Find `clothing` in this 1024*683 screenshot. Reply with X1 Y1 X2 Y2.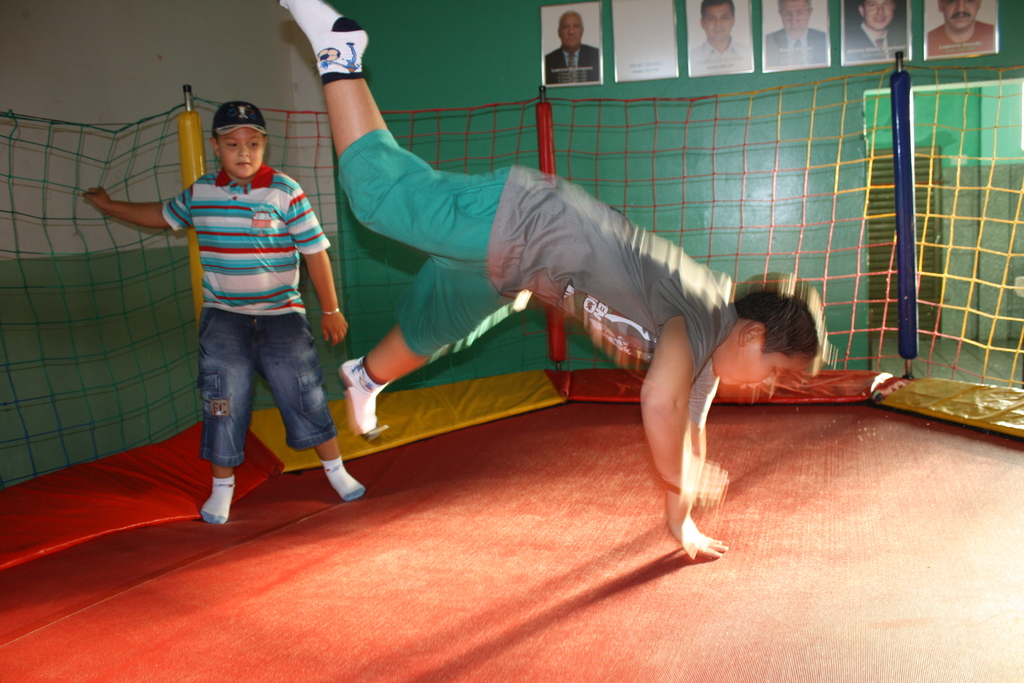
198 313 335 461.
